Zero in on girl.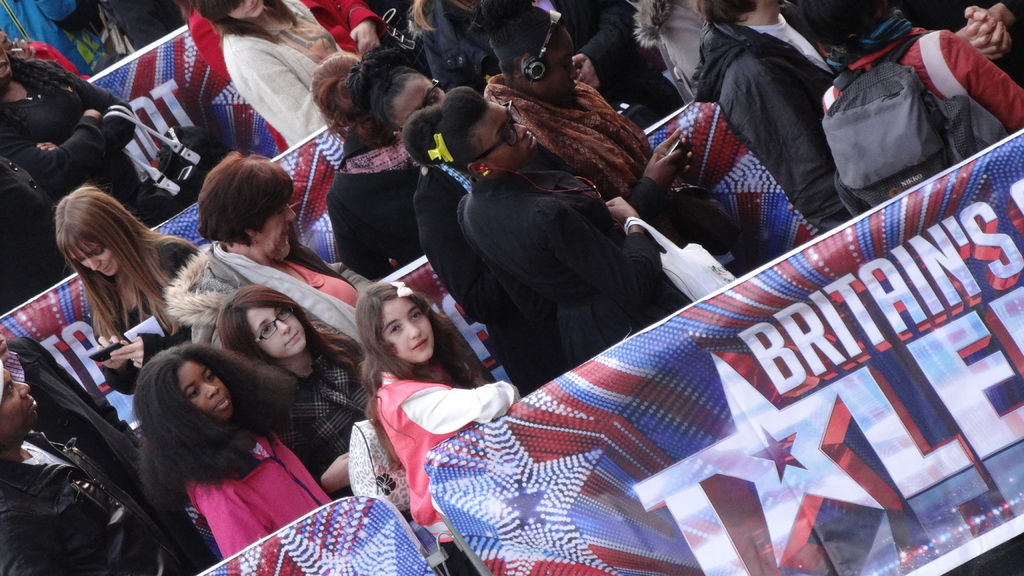
Zeroed in: bbox=(462, 0, 710, 266).
